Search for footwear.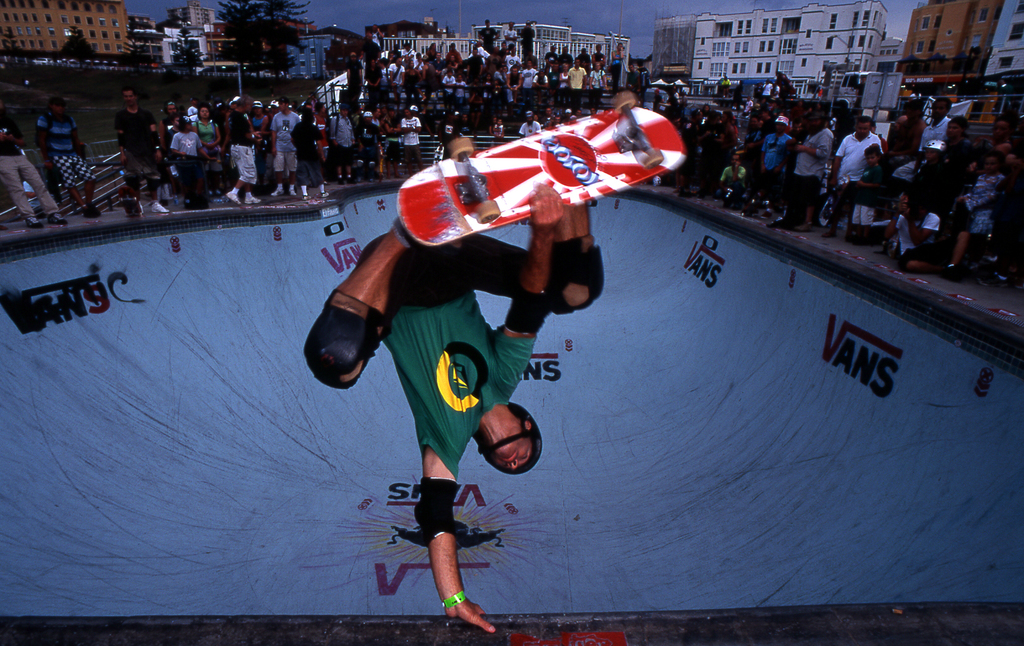
Found at bbox=[820, 223, 841, 240].
